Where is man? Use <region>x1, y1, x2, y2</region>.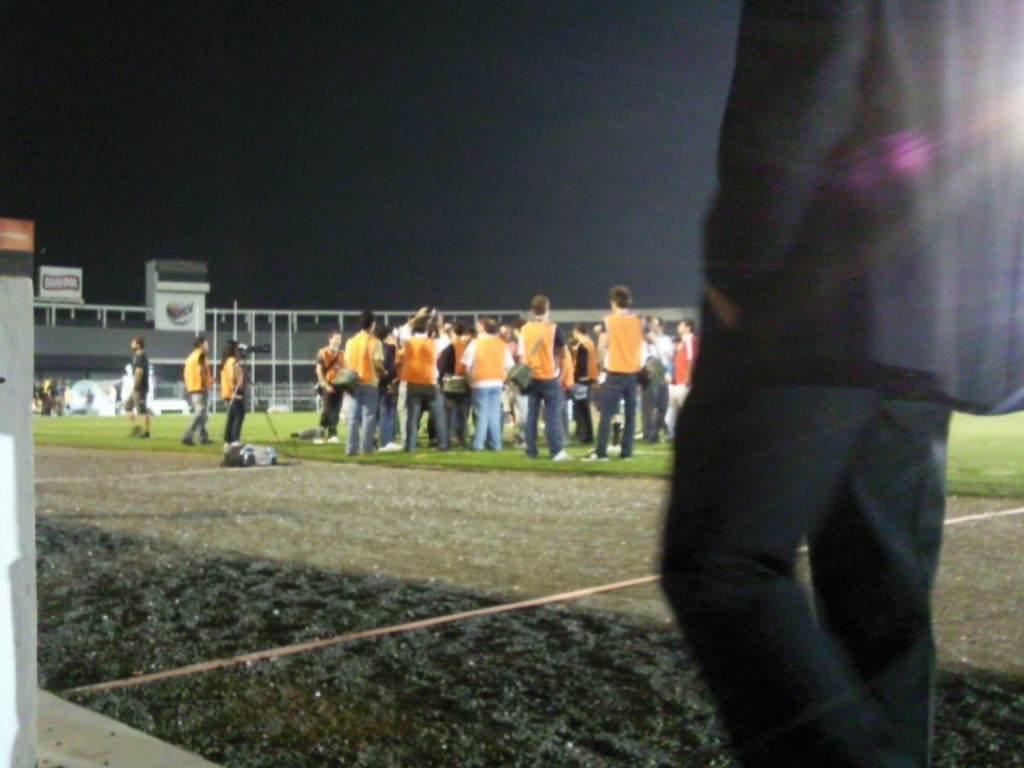
<region>178, 330, 211, 448</region>.
